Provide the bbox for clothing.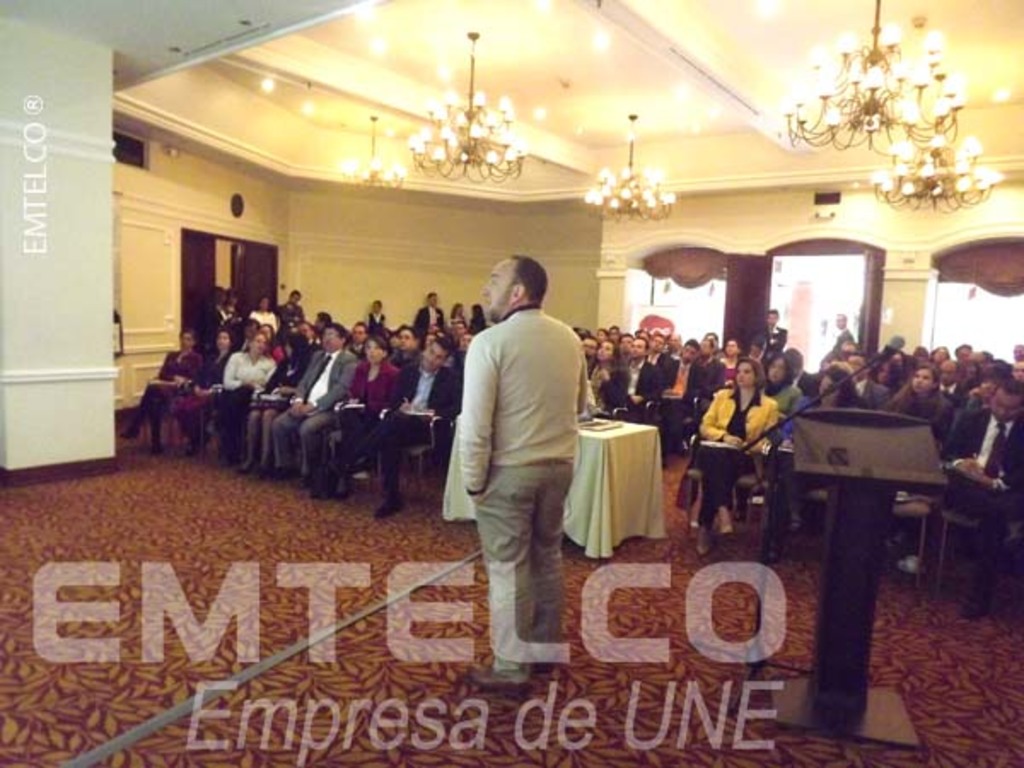
(379, 358, 451, 471).
